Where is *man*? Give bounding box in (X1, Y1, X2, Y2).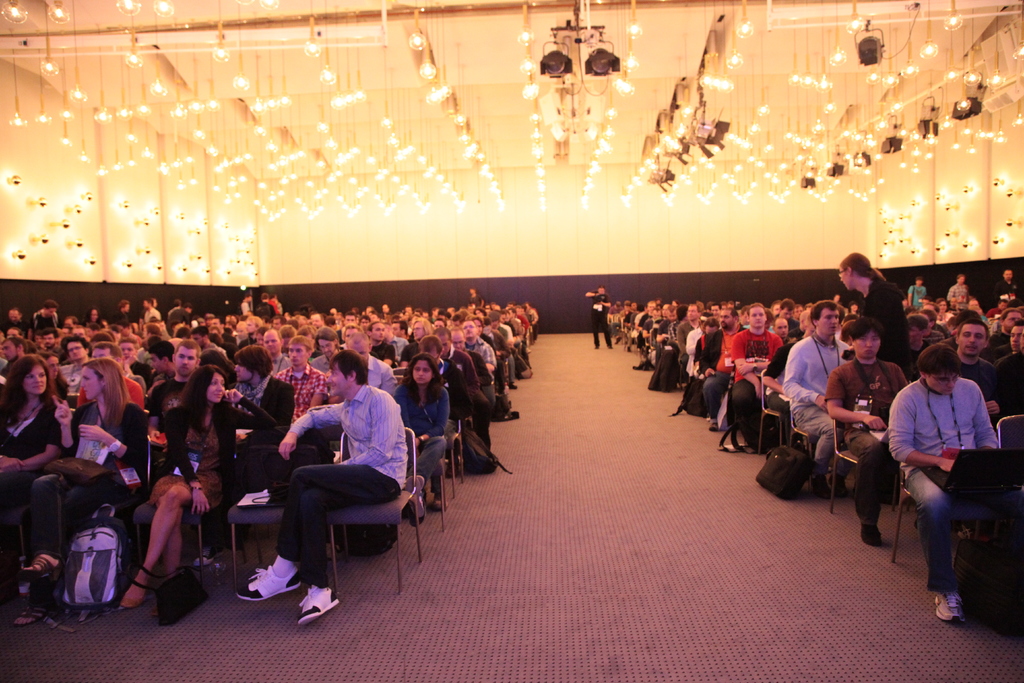
(266, 368, 422, 597).
